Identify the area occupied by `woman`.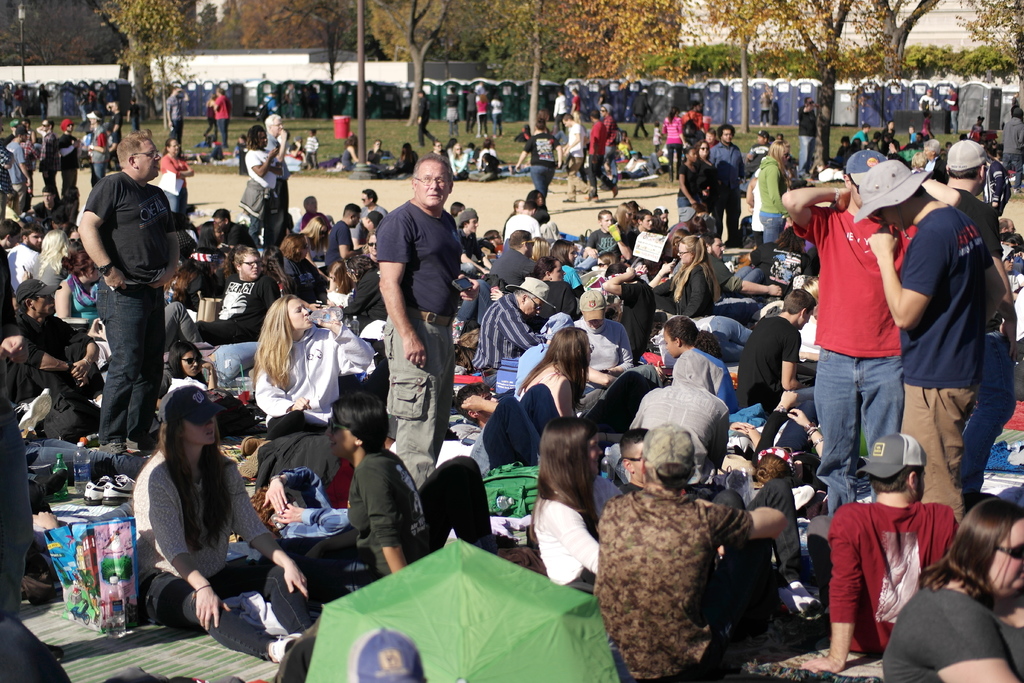
Area: (x1=611, y1=199, x2=636, y2=247).
